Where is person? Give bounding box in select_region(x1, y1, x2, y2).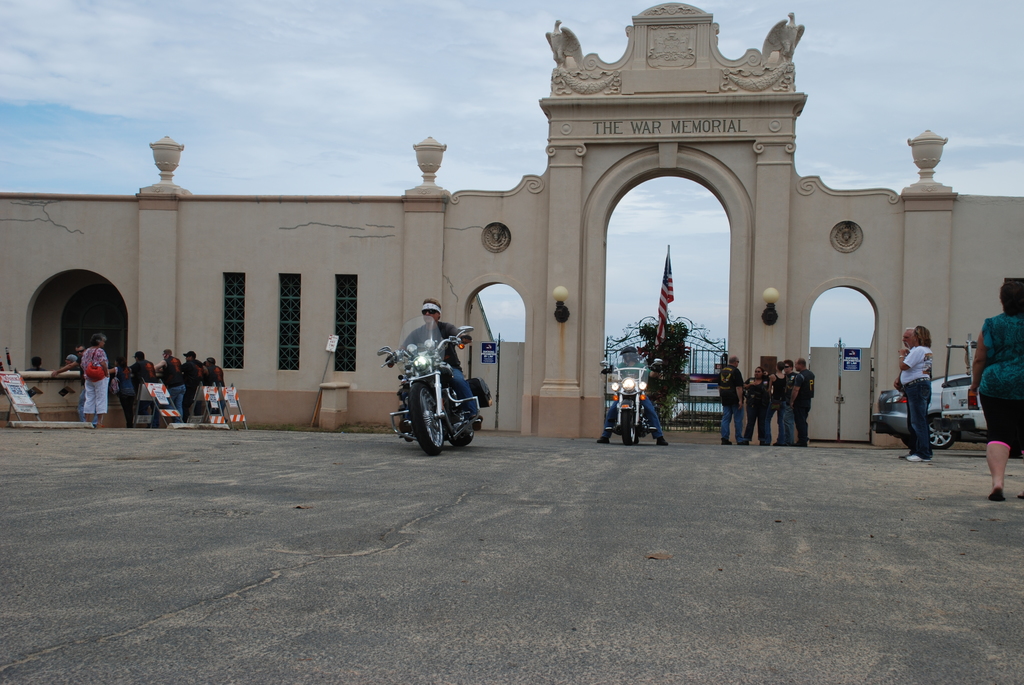
select_region(79, 333, 109, 425).
